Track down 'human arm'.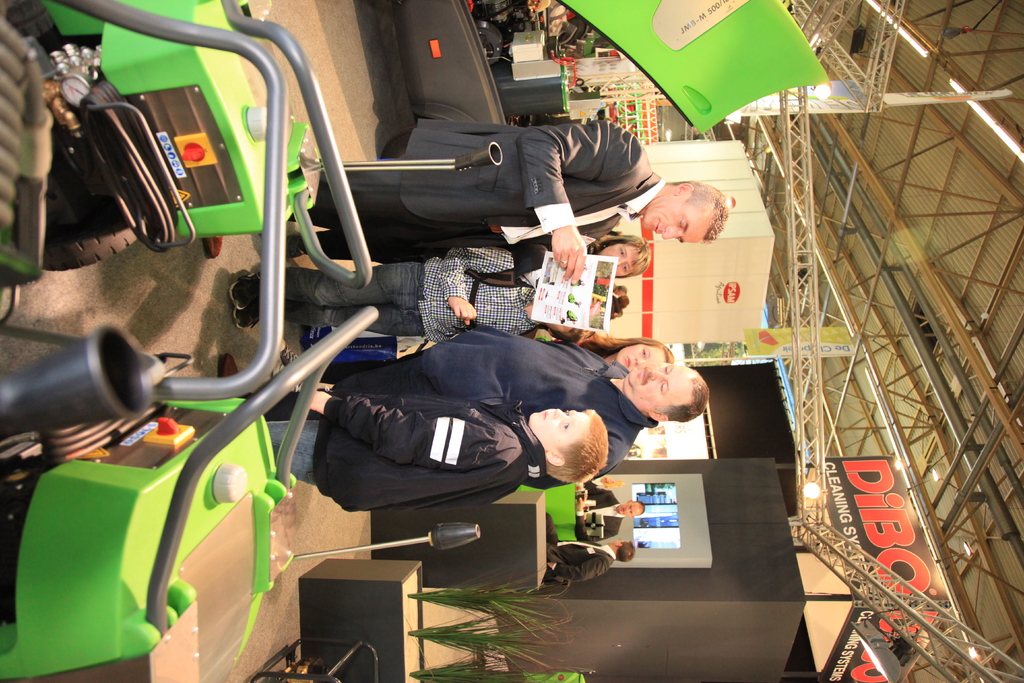
Tracked to pyautogui.locateOnScreen(308, 407, 502, 465).
